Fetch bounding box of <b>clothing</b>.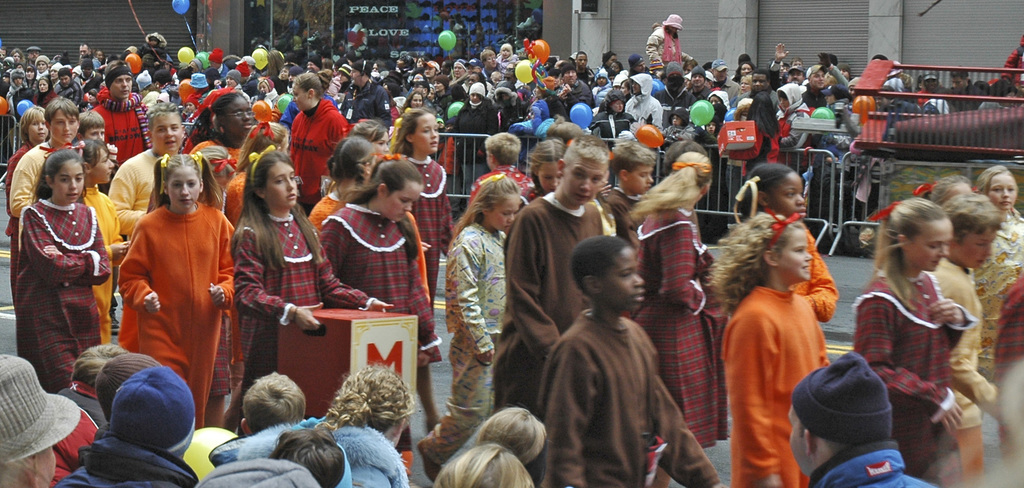
Bbox: {"x1": 108, "y1": 138, "x2": 173, "y2": 241}.
